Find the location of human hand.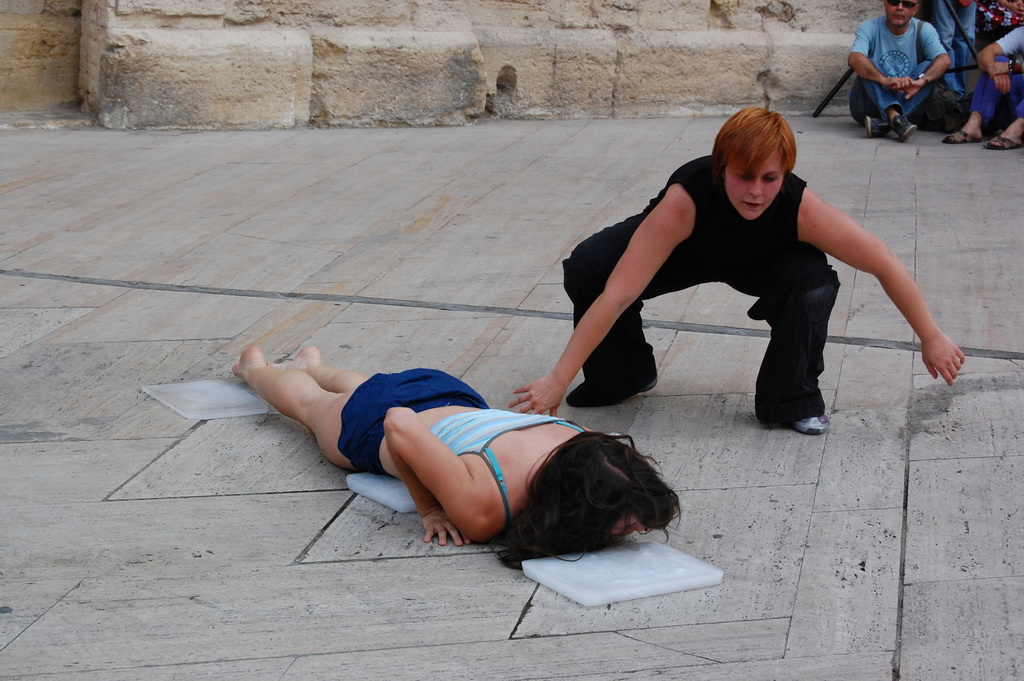
Location: 890, 79, 925, 99.
